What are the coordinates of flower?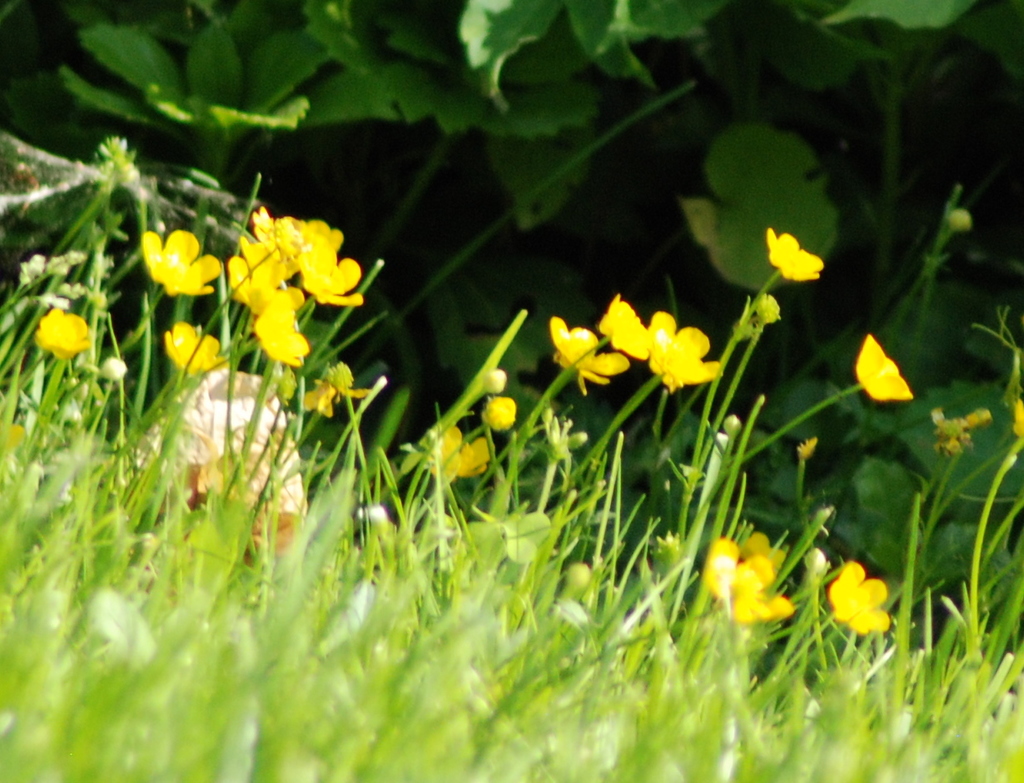
(x1=703, y1=535, x2=776, y2=626).
